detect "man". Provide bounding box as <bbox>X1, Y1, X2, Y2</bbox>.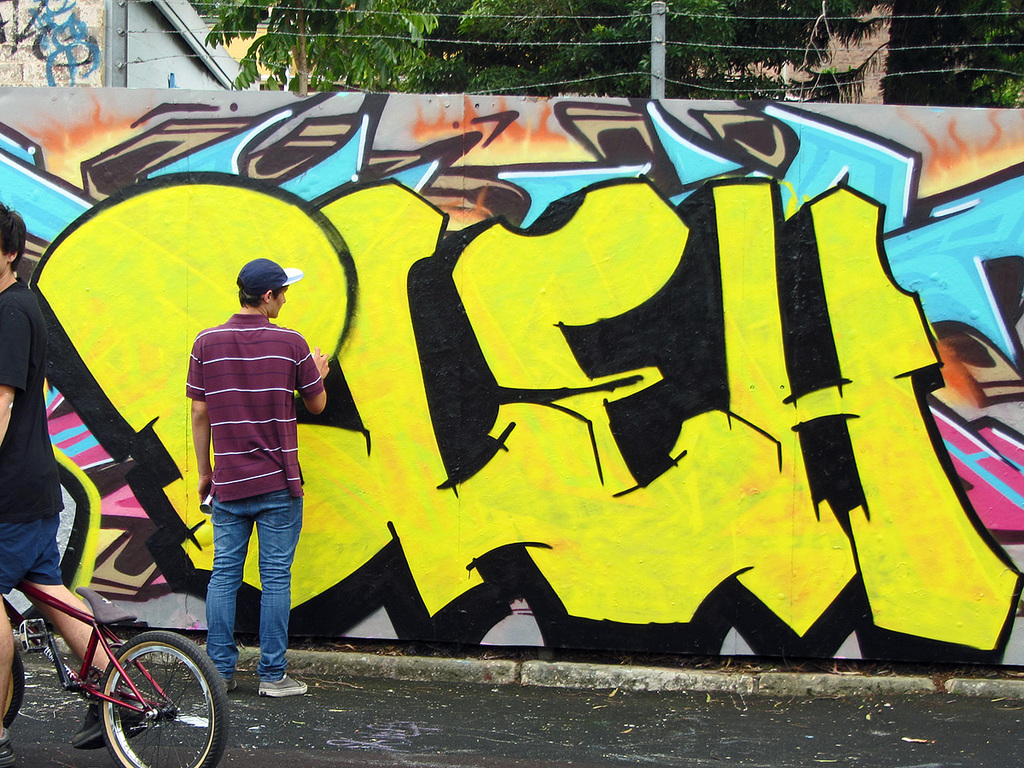
<bbox>169, 248, 322, 712</bbox>.
